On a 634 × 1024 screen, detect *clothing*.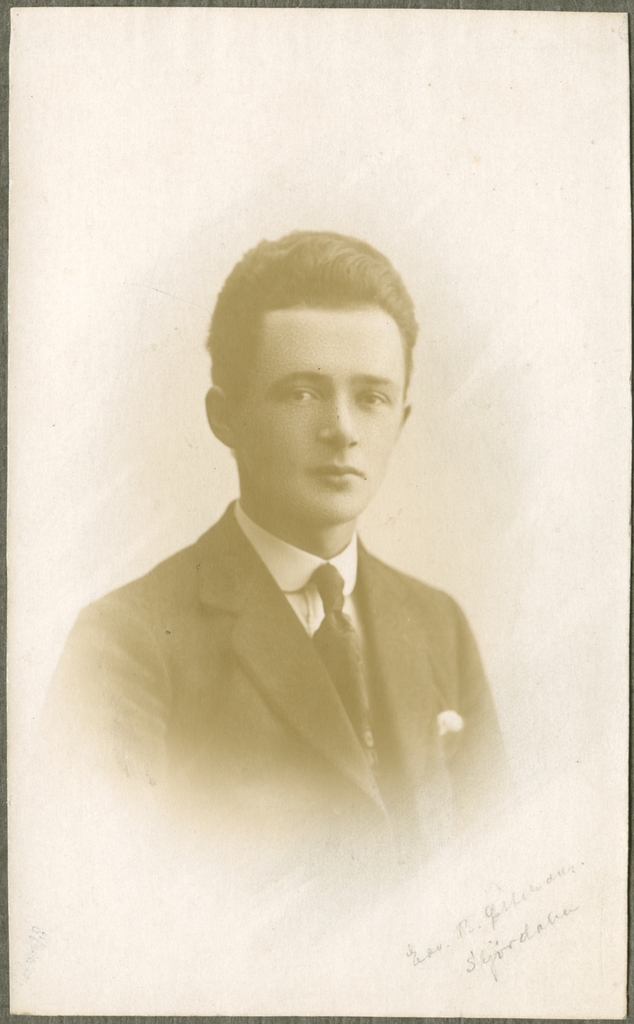
x1=64, y1=495, x2=512, y2=863.
